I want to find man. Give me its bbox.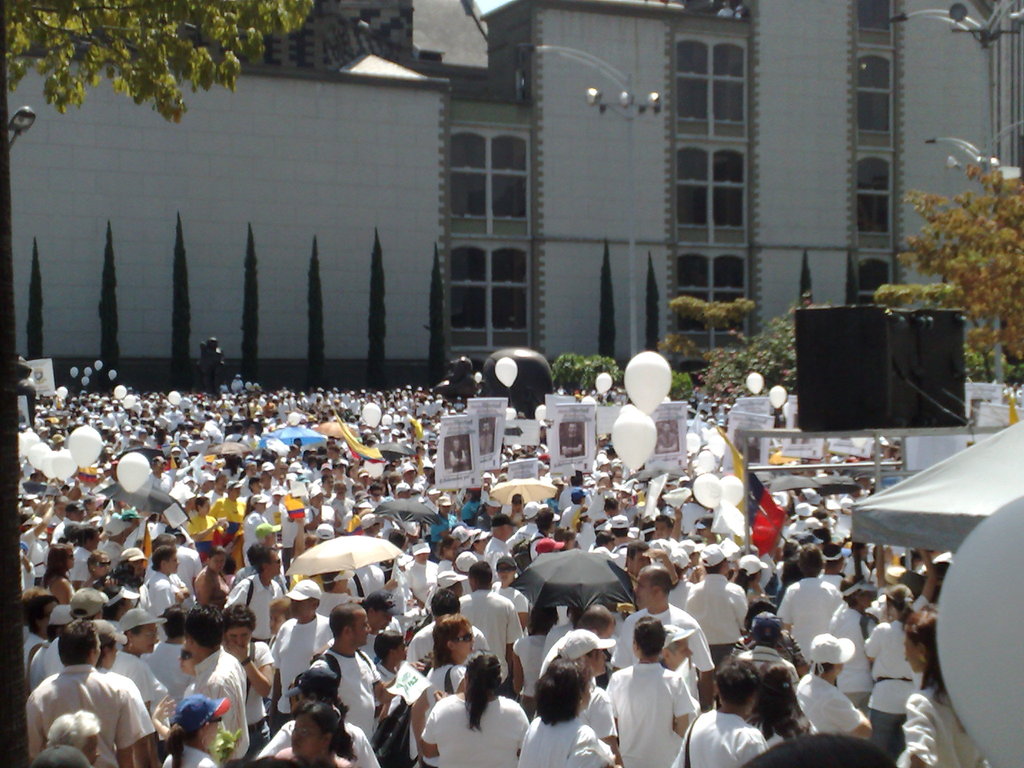
left=611, top=628, right=709, bottom=767.
